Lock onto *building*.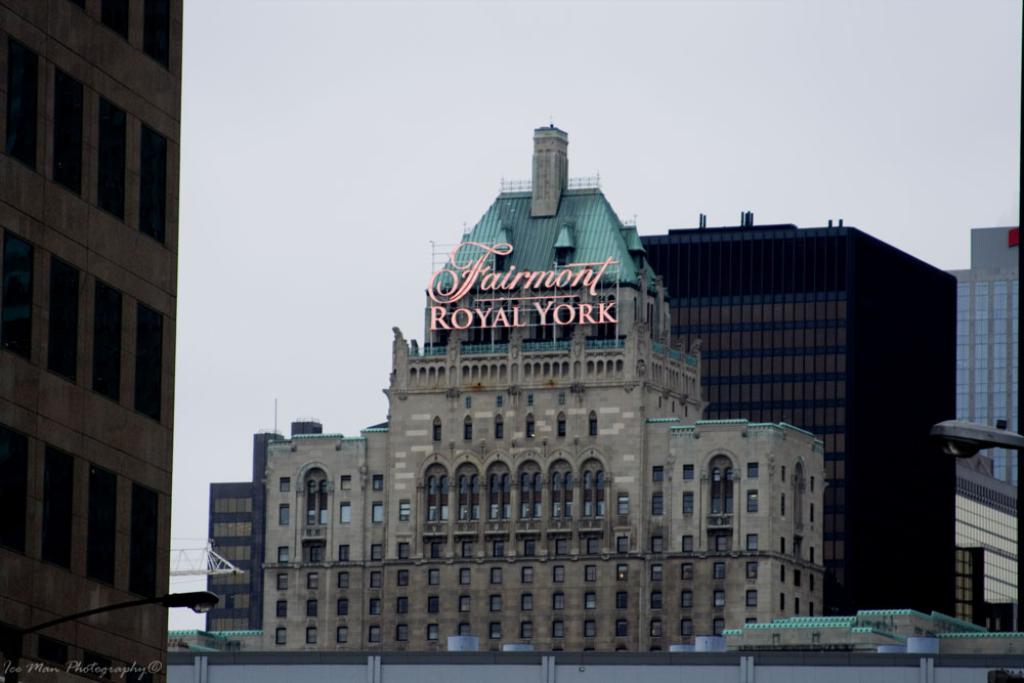
Locked: 0:0:184:682.
